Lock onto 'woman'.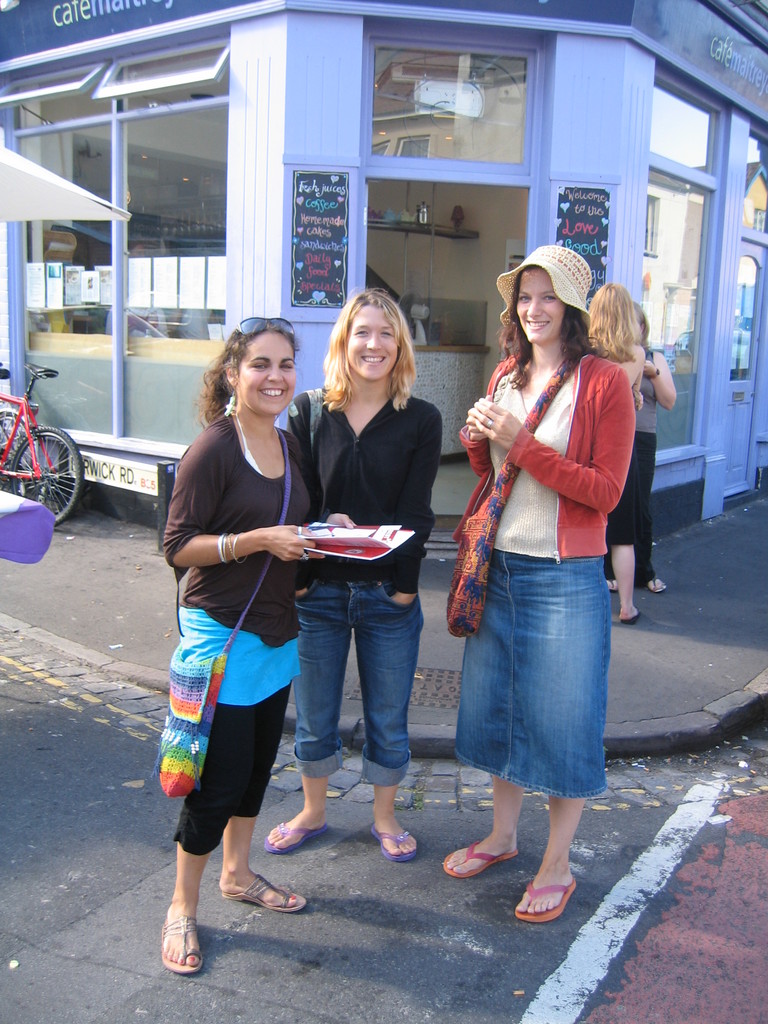
Locked: <region>639, 310, 675, 588</region>.
